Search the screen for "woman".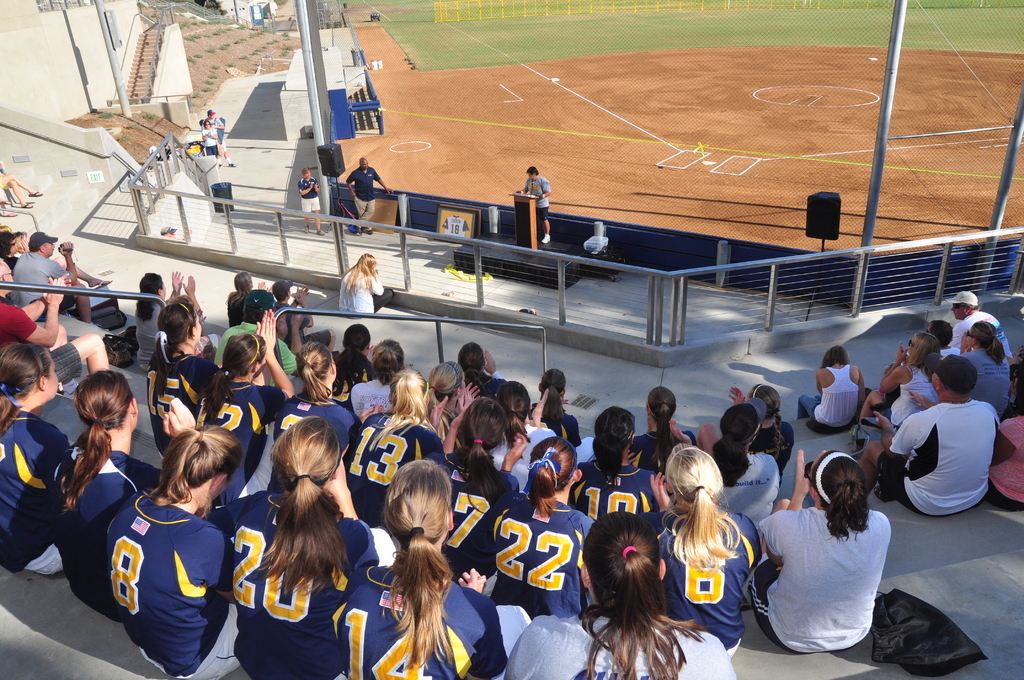
Found at (656, 444, 766, 656).
